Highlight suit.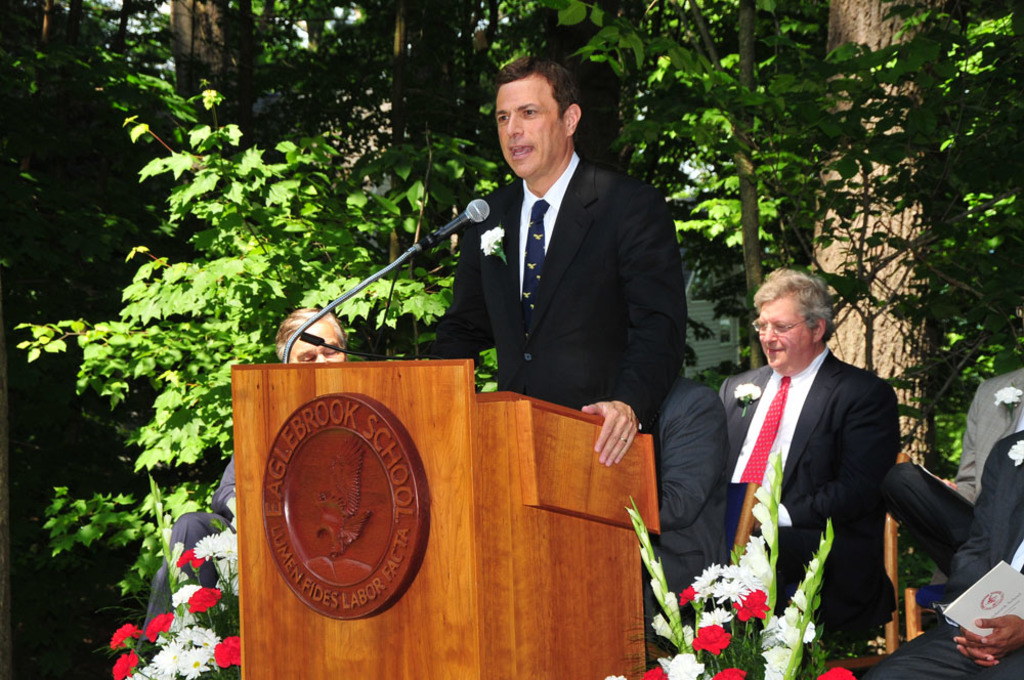
Highlighted region: crop(409, 153, 691, 438).
